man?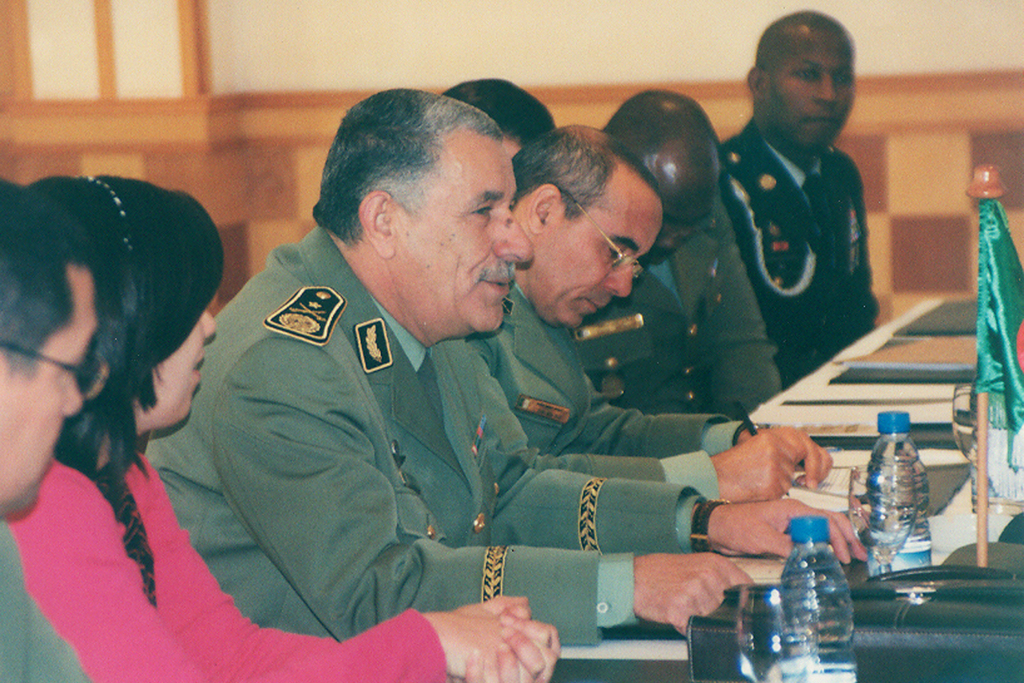
bbox=(0, 176, 97, 682)
